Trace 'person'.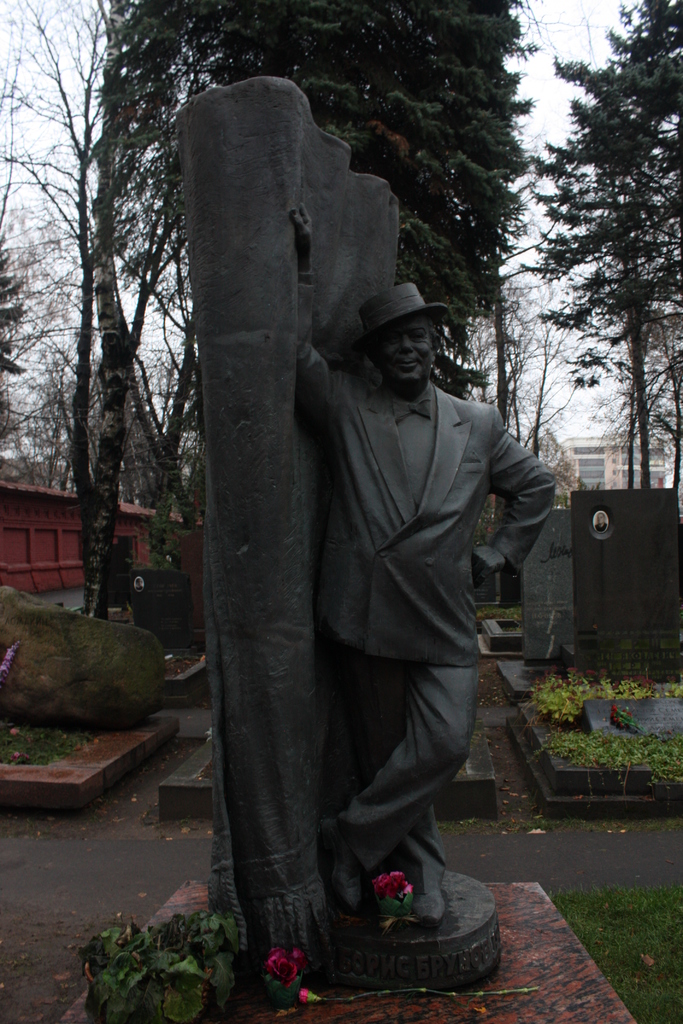
Traced to left=272, top=248, right=559, bottom=988.
